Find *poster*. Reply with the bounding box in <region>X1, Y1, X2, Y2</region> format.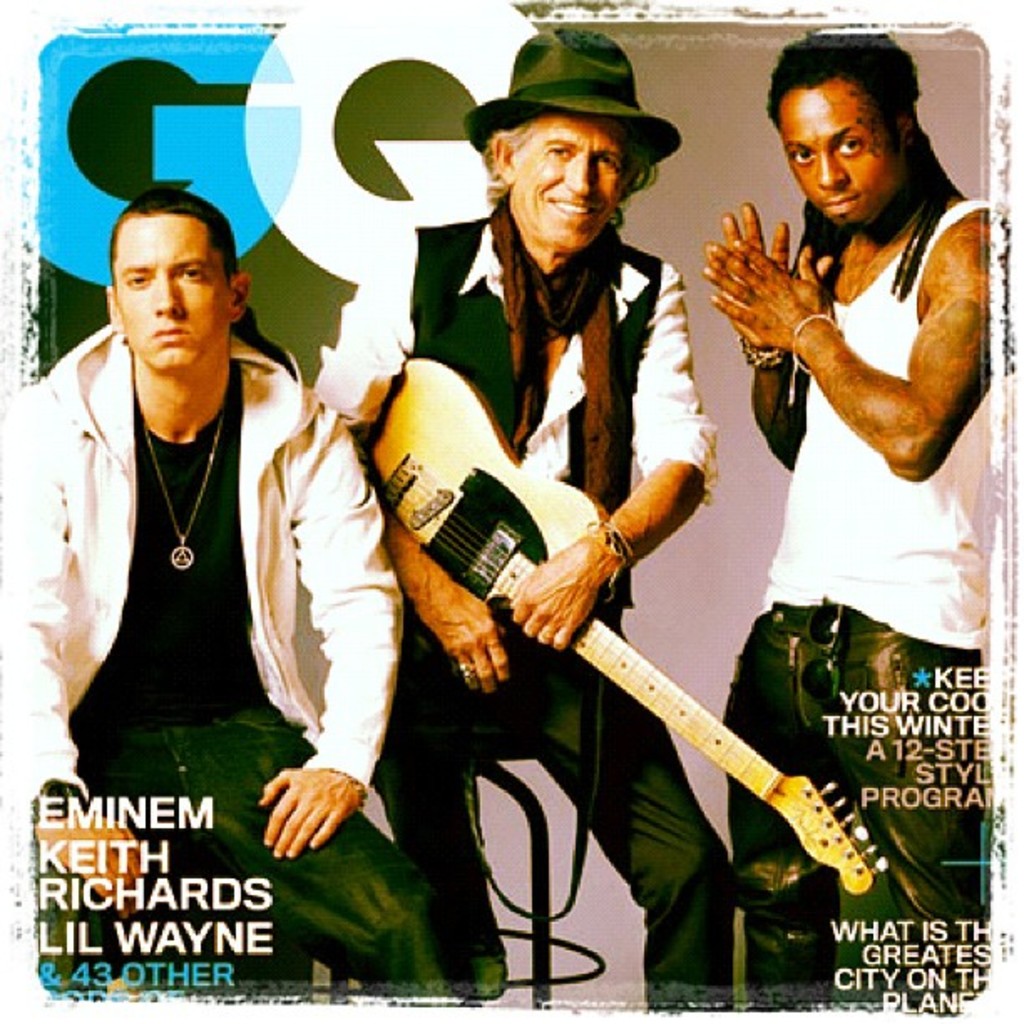
<region>0, 3, 1012, 1022</region>.
